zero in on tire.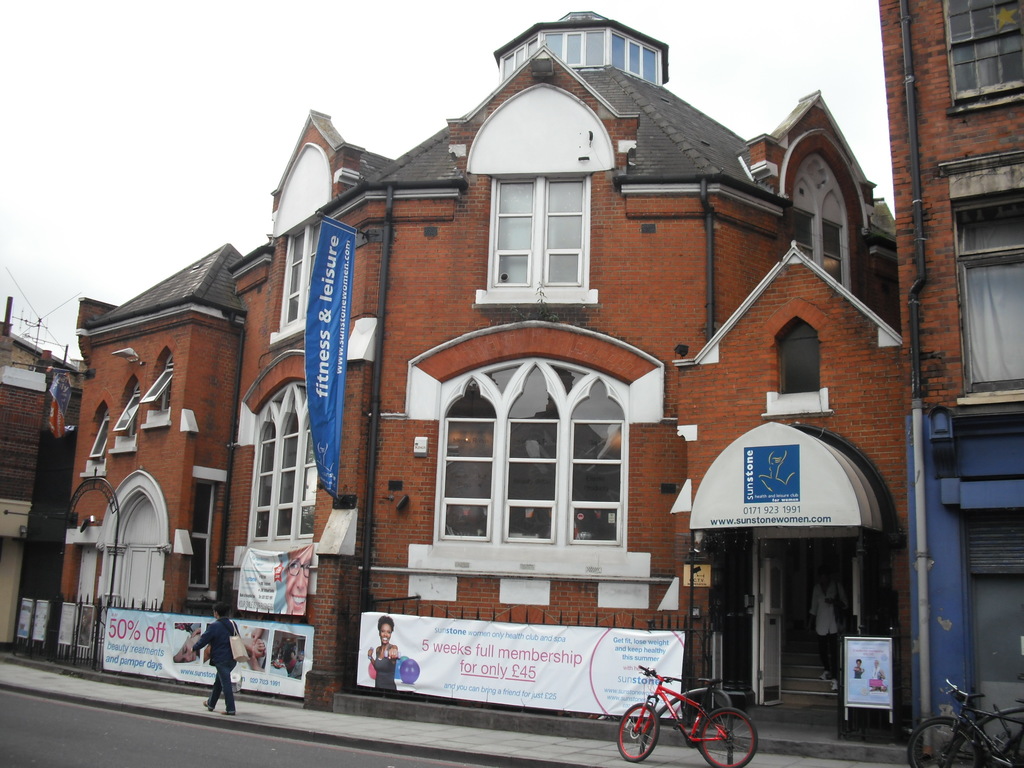
Zeroed in: x1=701, y1=710, x2=757, y2=767.
